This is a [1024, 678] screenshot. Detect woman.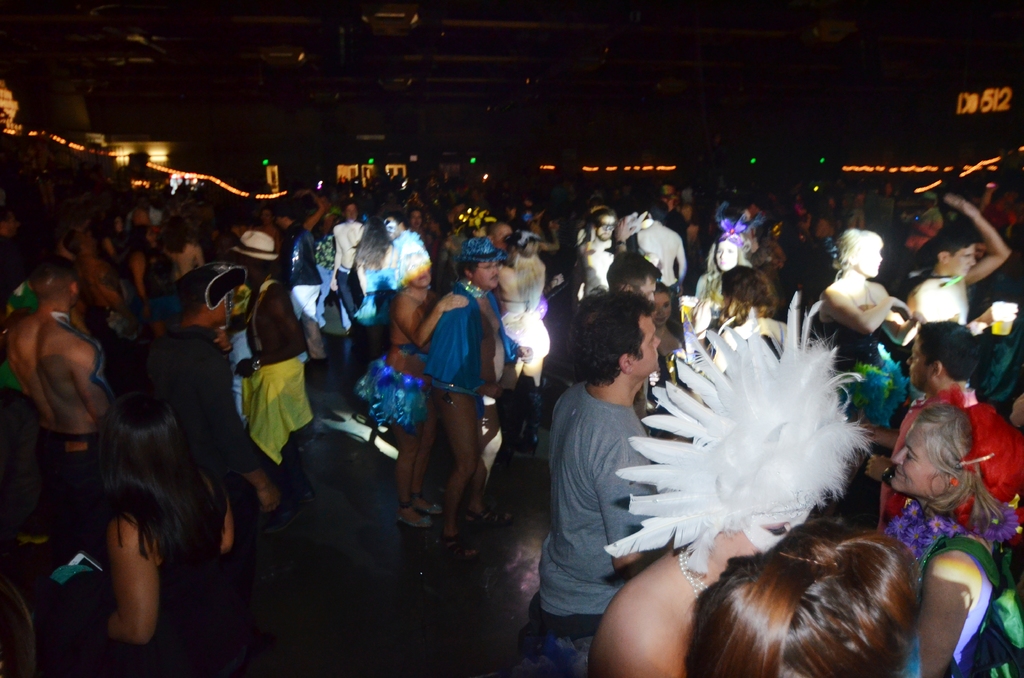
(817,220,923,510).
